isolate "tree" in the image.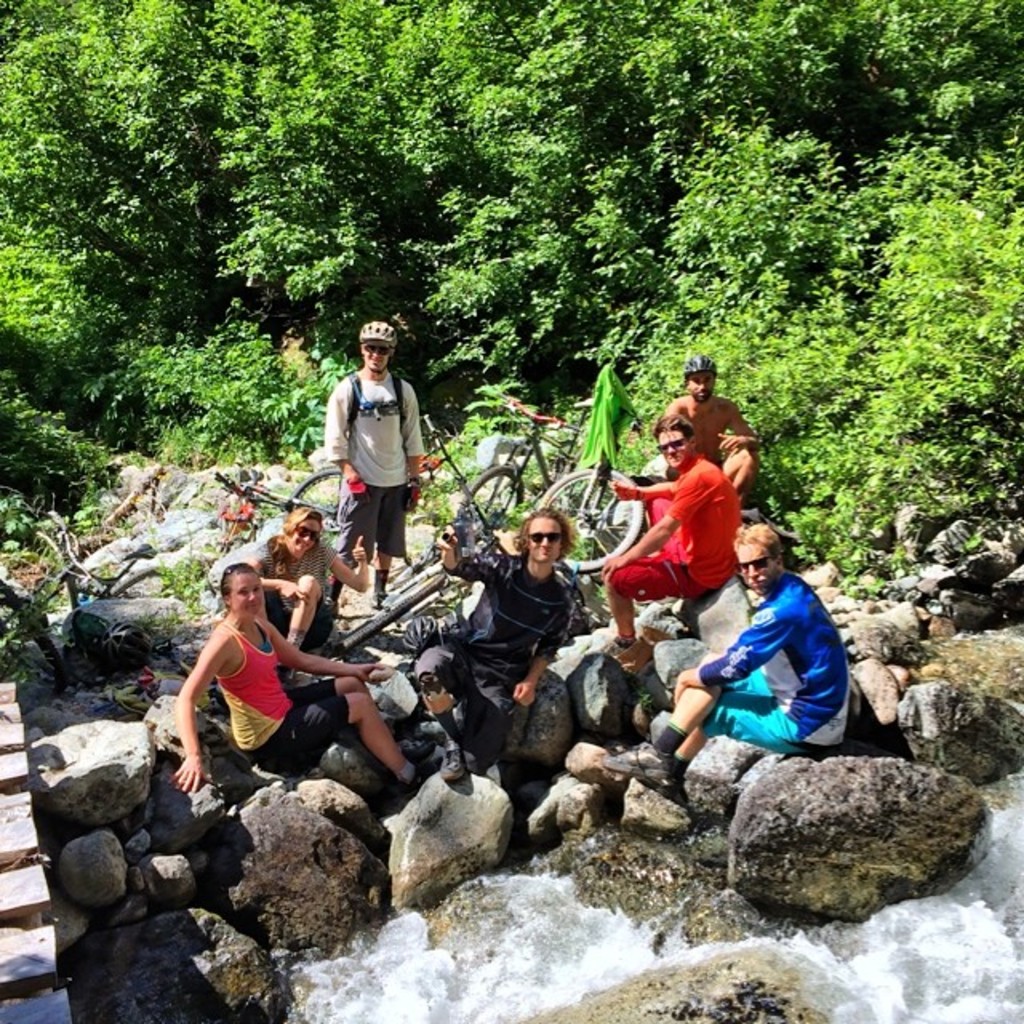
Isolated region: select_region(882, 133, 1022, 533).
